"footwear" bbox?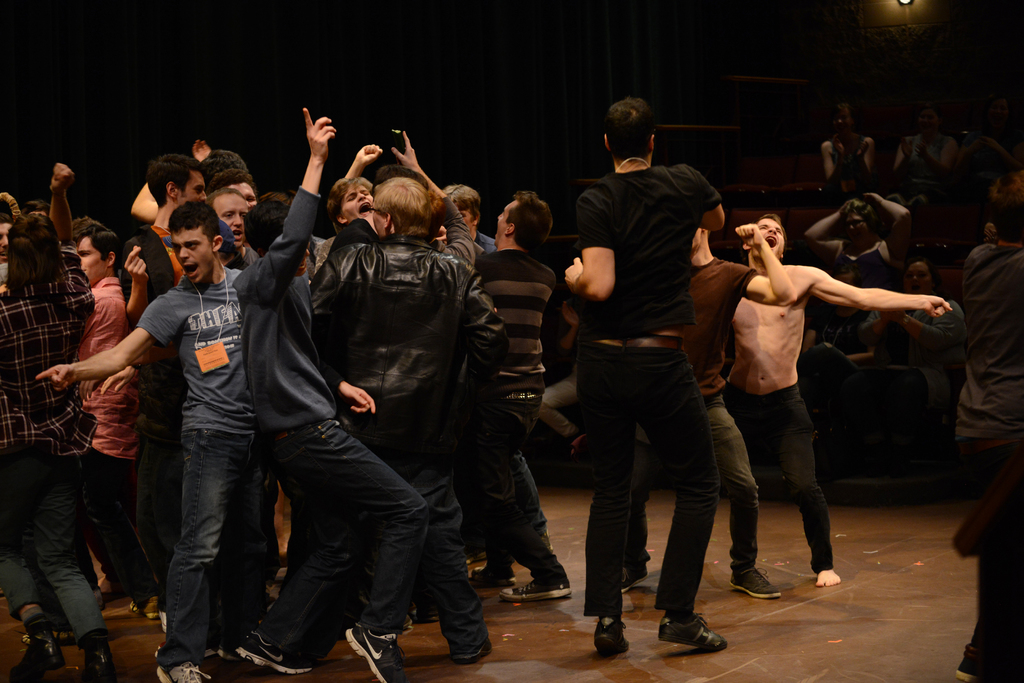
{"x1": 659, "y1": 600, "x2": 724, "y2": 663}
